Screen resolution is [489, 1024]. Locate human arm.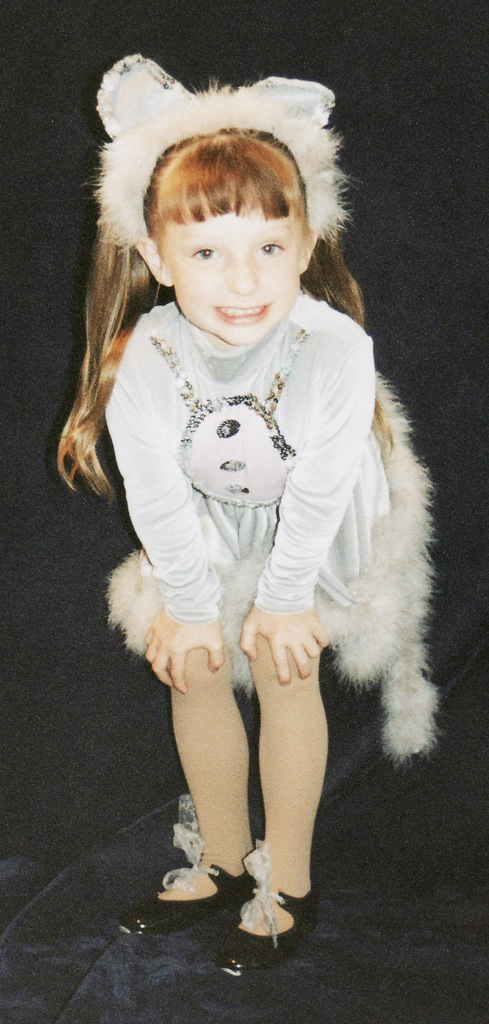
(left=238, top=340, right=367, bottom=684).
